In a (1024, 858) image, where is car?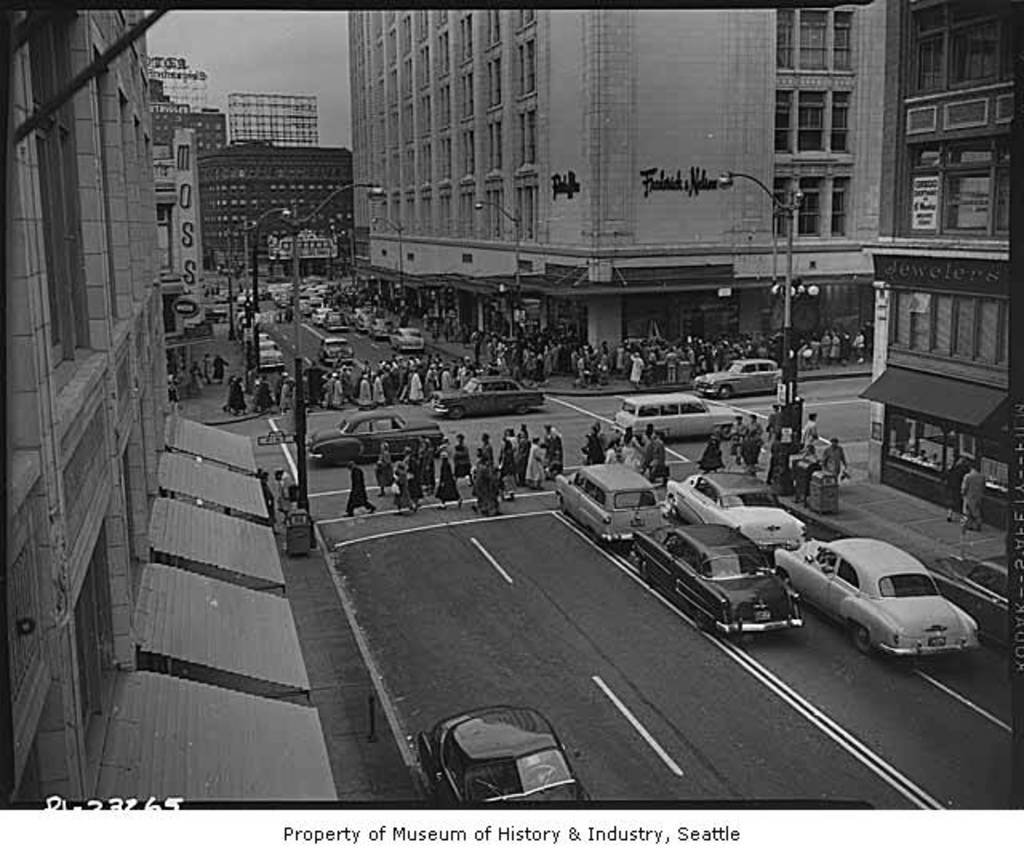
(630, 523, 803, 634).
